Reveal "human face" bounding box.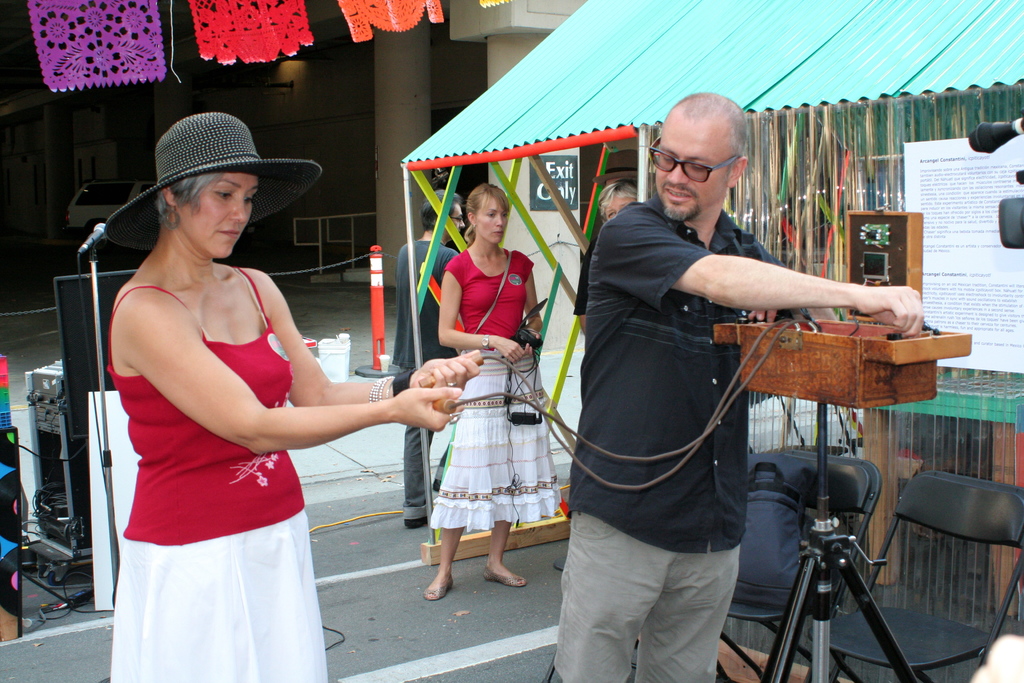
Revealed: {"x1": 656, "y1": 114, "x2": 728, "y2": 220}.
